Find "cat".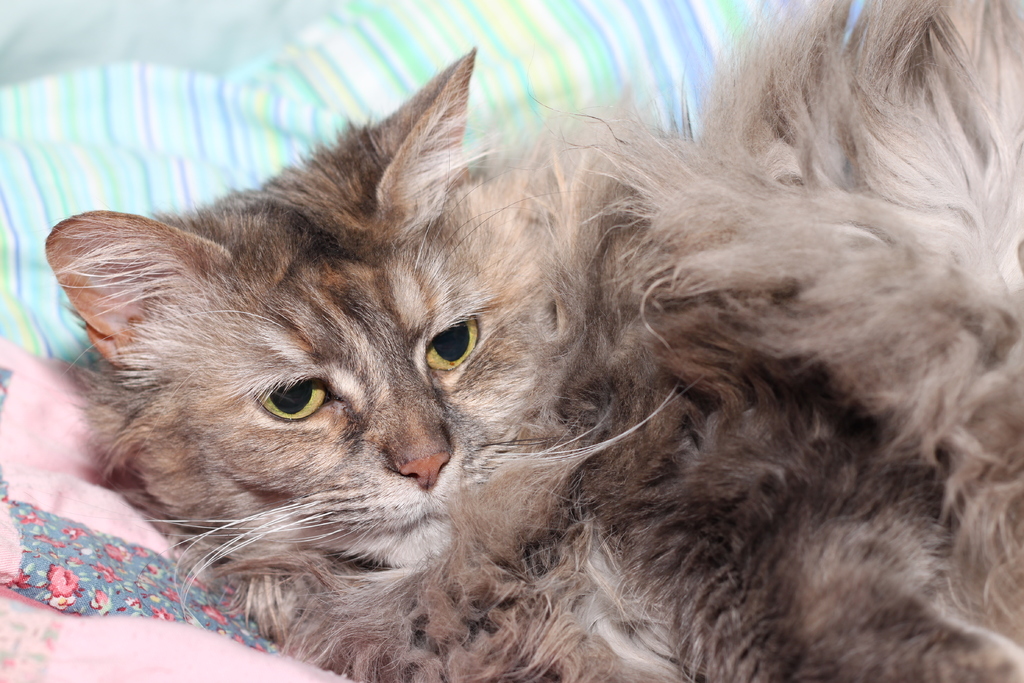
x1=43 y1=0 x2=1023 y2=682.
